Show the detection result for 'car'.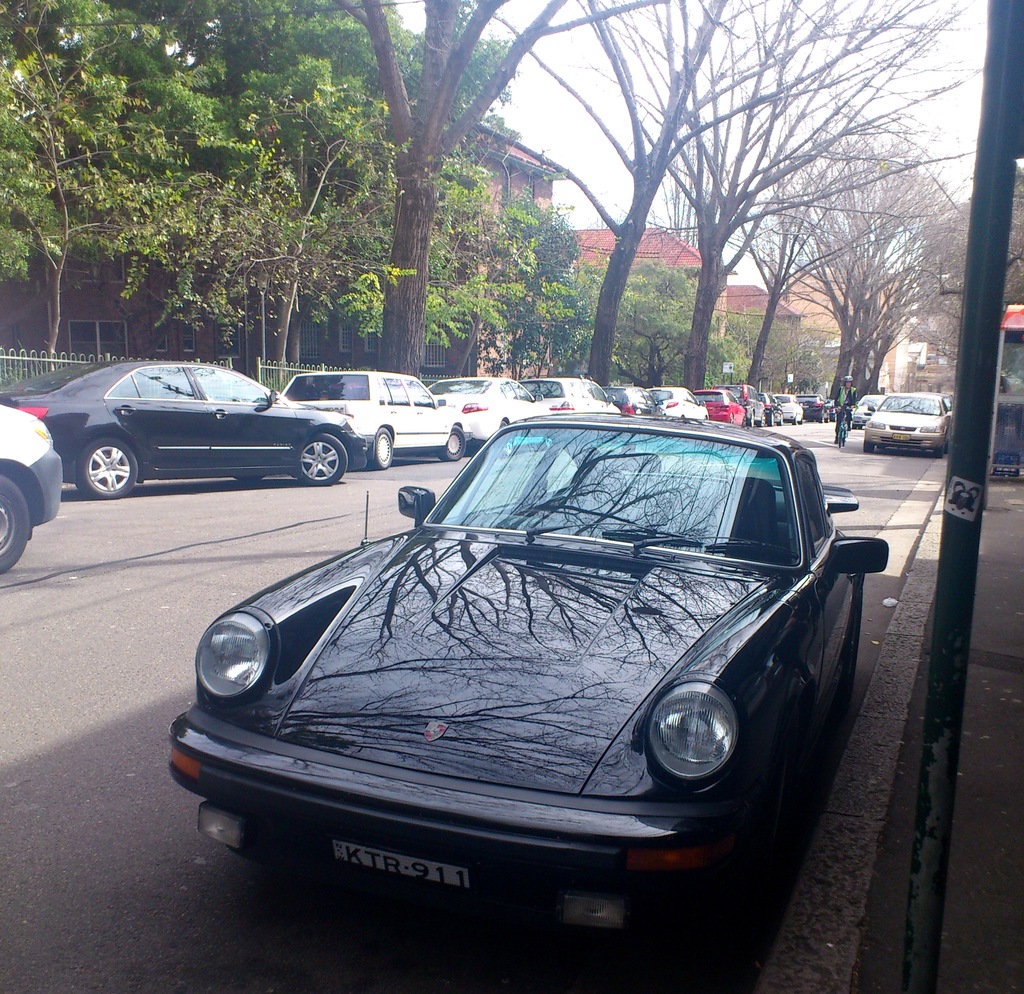
left=521, top=377, right=625, bottom=412.
